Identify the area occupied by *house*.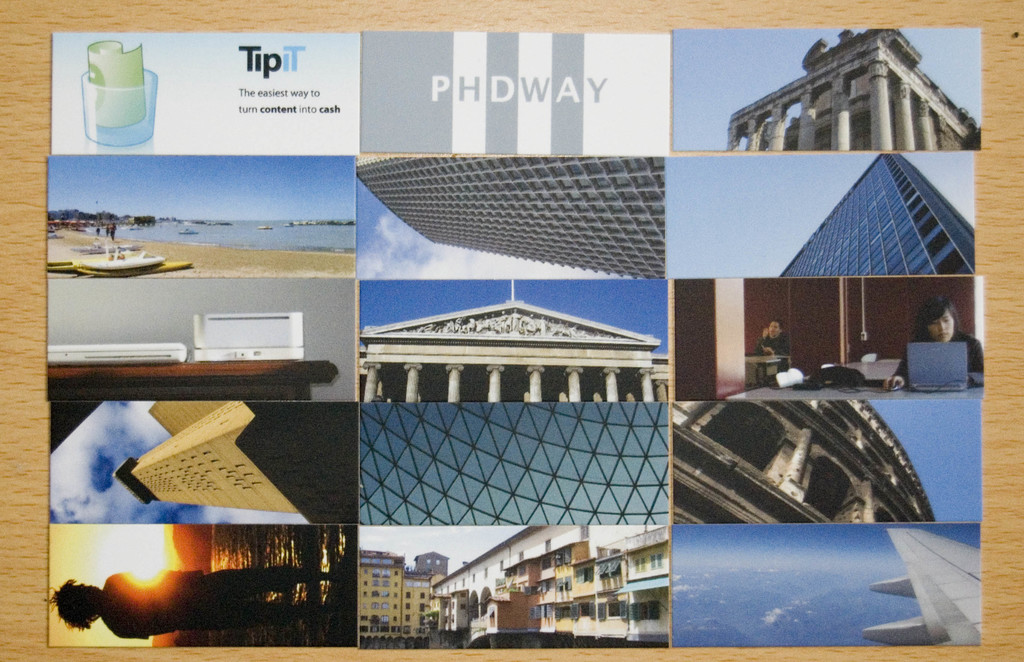
Area: x1=412 y1=549 x2=448 y2=577.
